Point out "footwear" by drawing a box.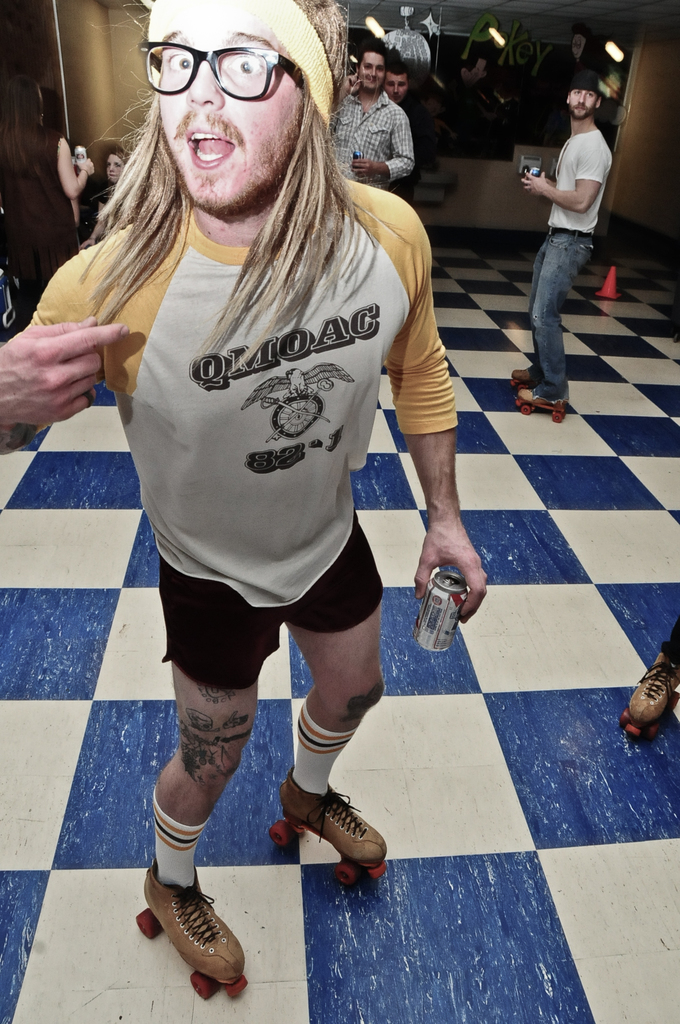
{"left": 517, "top": 362, "right": 565, "bottom": 402}.
